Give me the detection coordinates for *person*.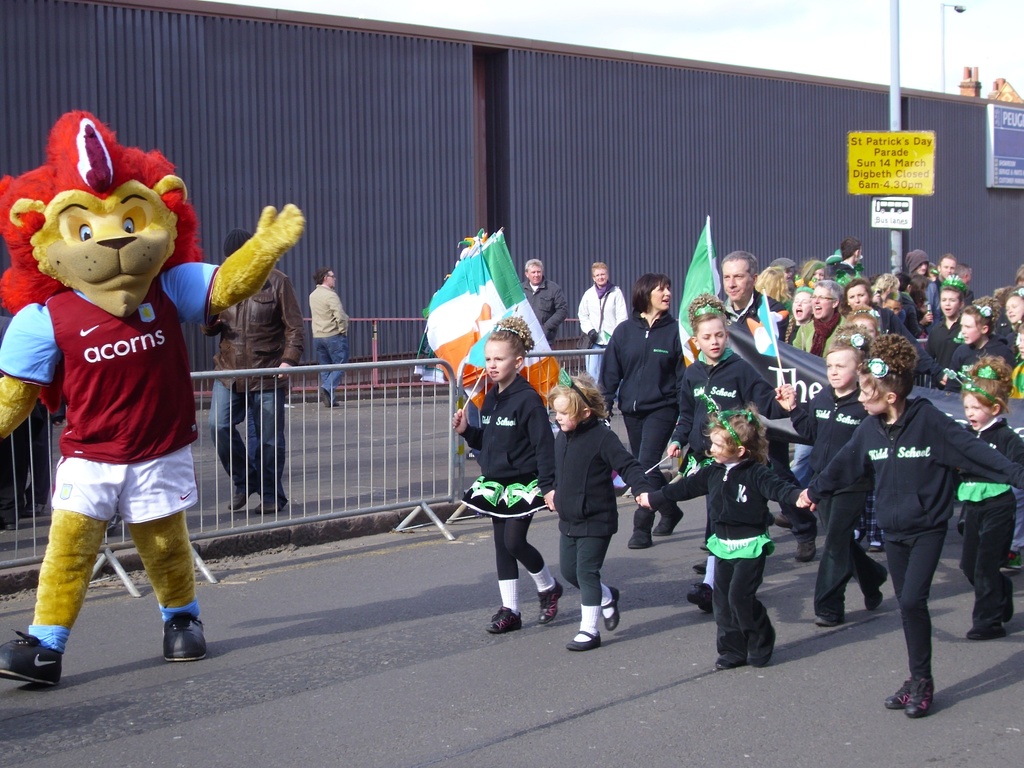
crop(291, 259, 368, 418).
